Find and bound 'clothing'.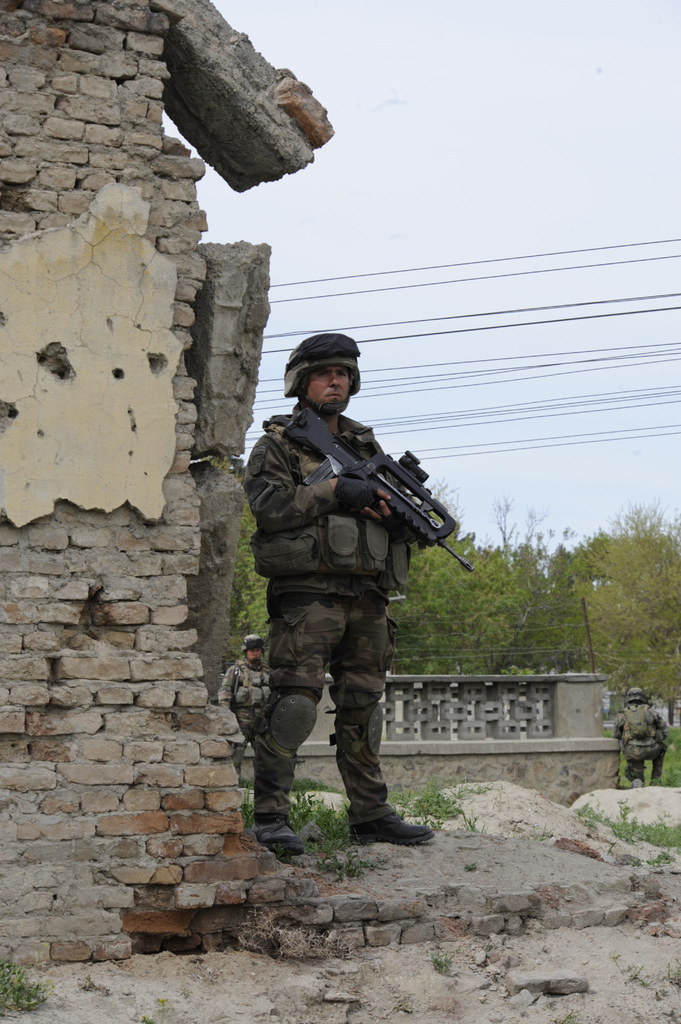
Bound: bbox(239, 397, 503, 847).
